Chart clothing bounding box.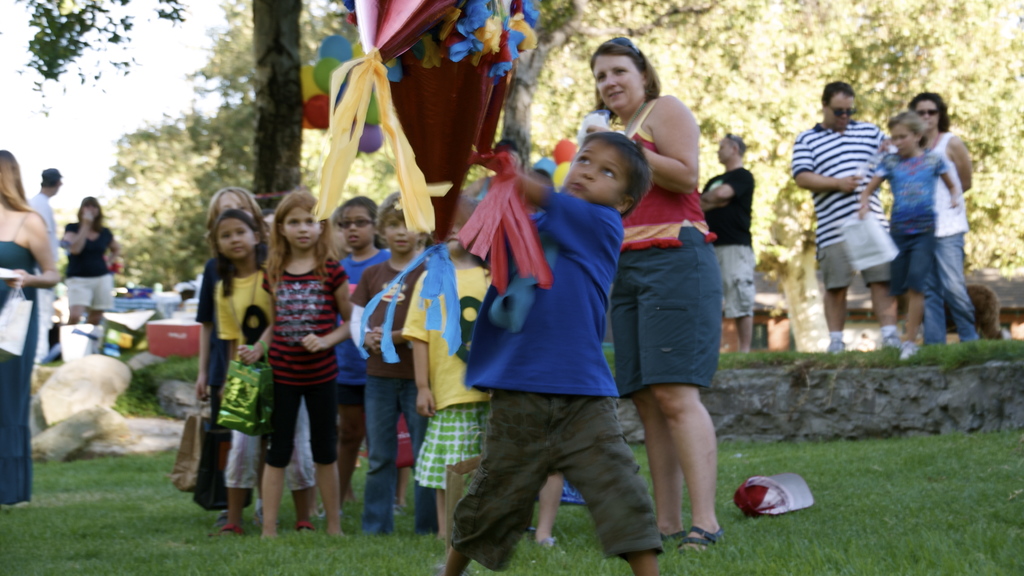
Charted: left=784, top=119, right=883, bottom=299.
